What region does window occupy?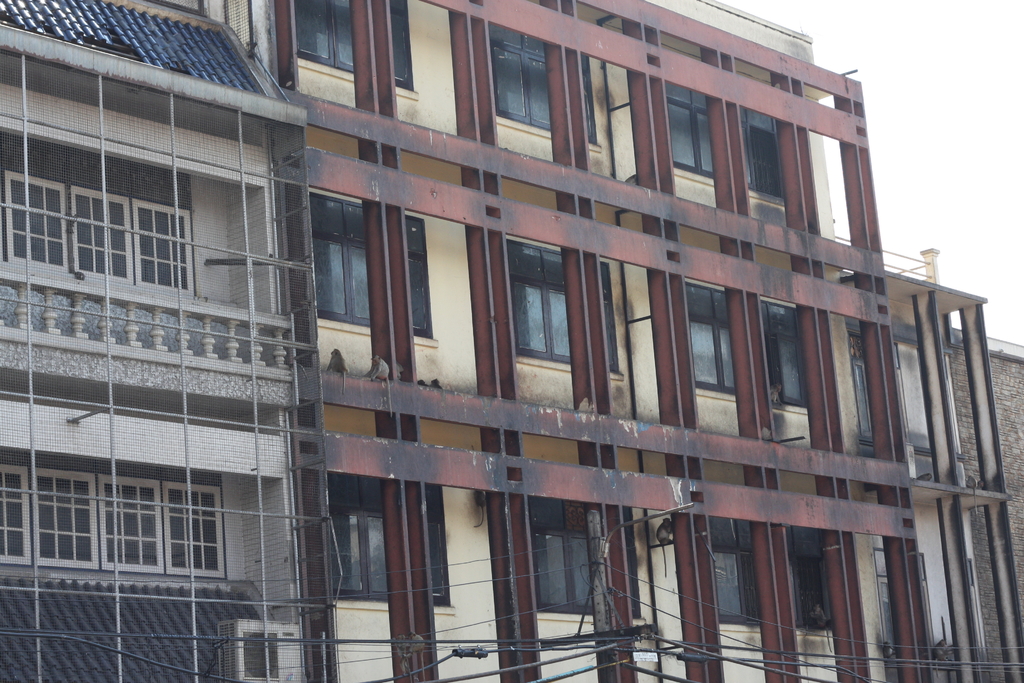
(428, 486, 449, 606).
